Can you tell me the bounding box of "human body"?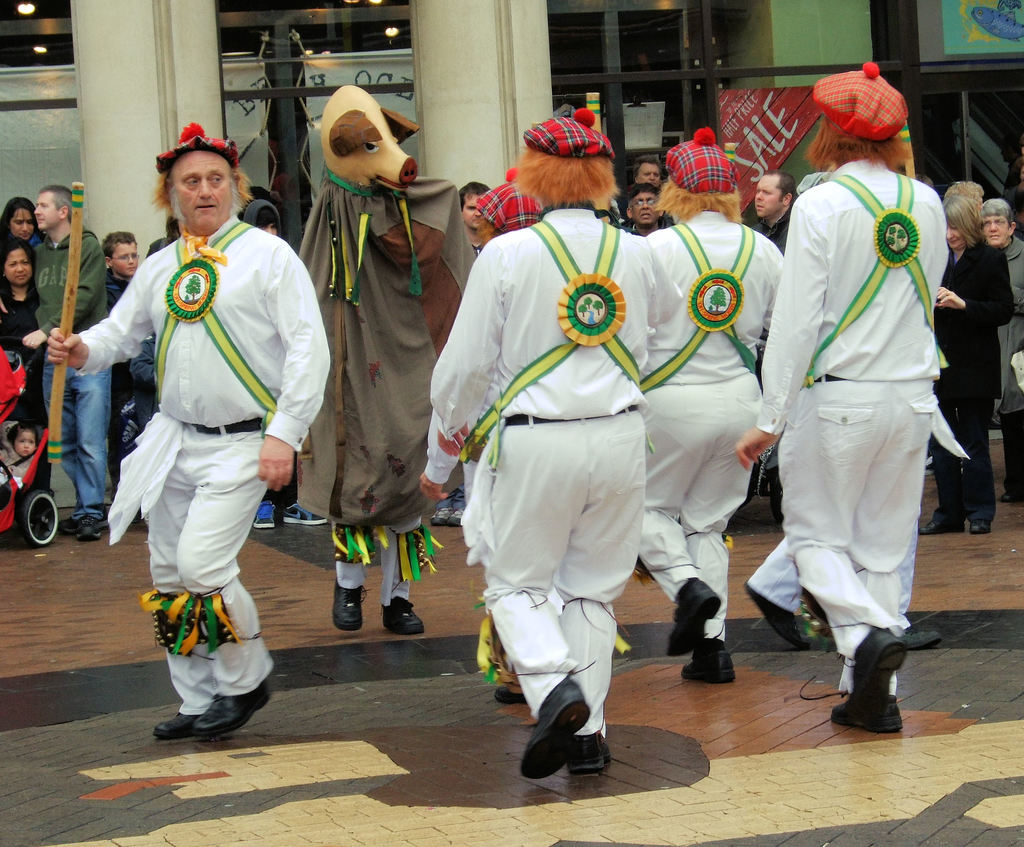
x1=642, y1=205, x2=783, y2=685.
